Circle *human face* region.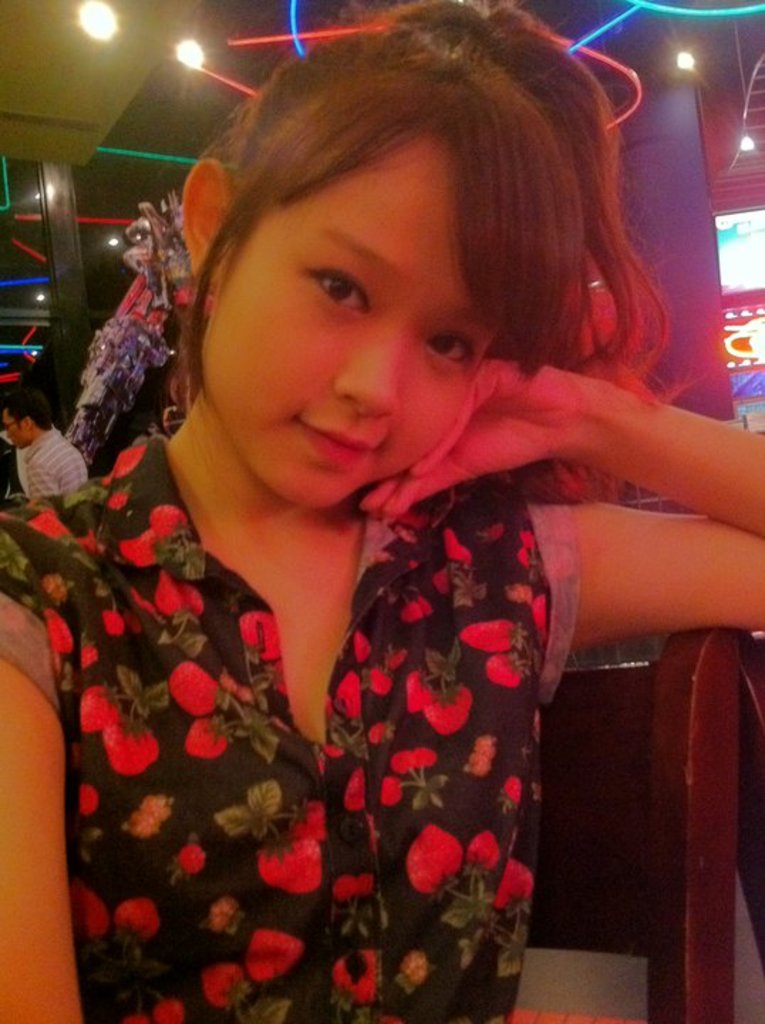
Region: left=1, top=405, right=34, bottom=449.
